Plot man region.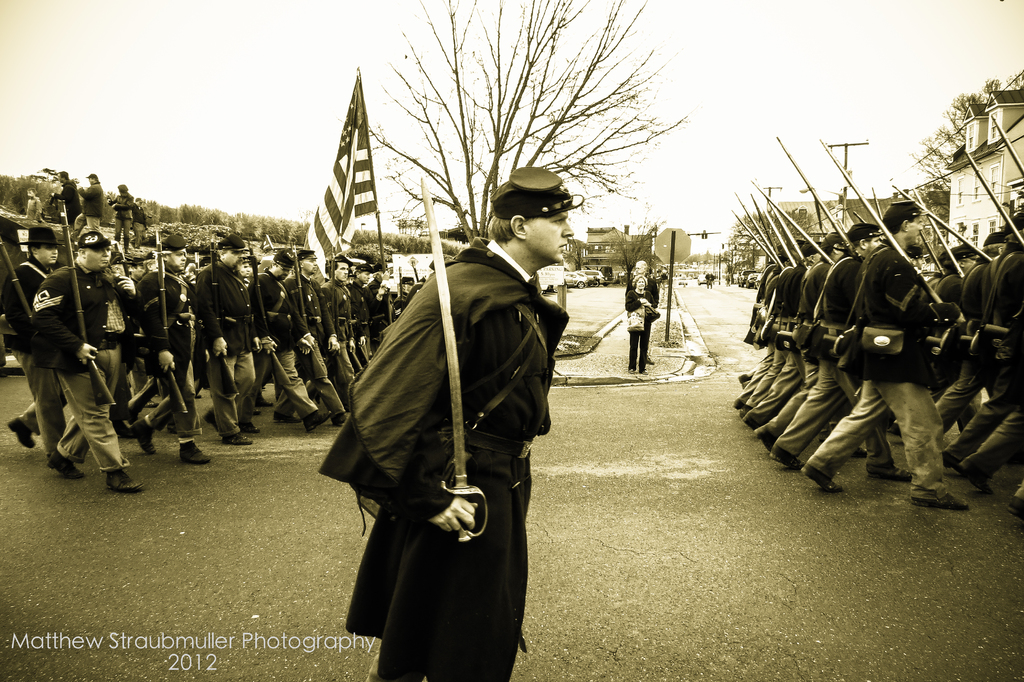
Plotted at pyautogui.locateOnScreen(752, 234, 869, 459).
